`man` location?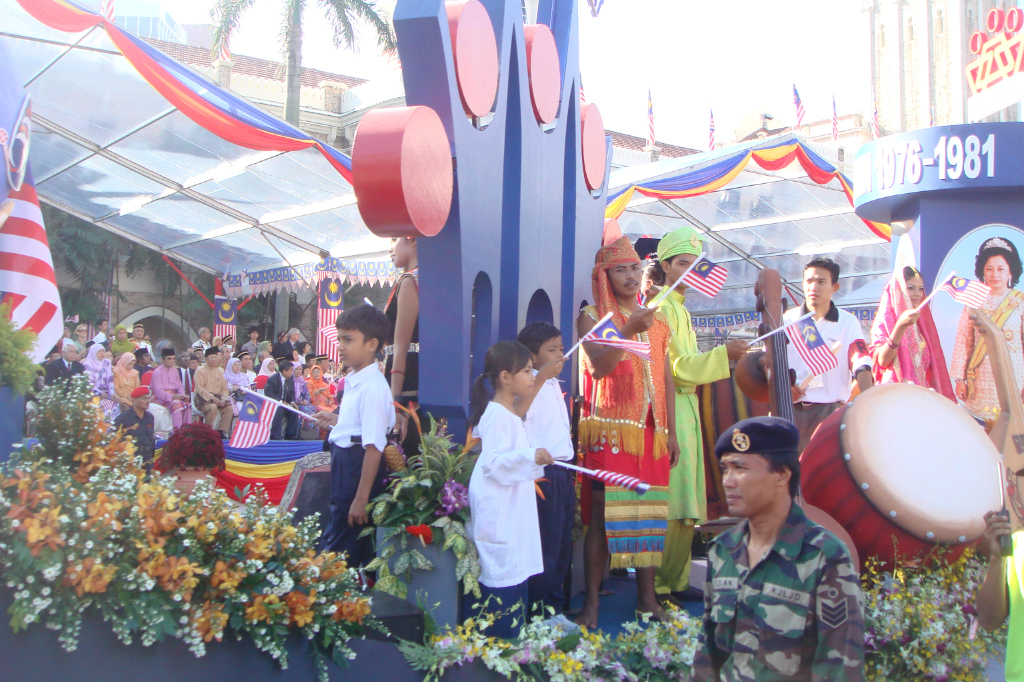
{"x1": 782, "y1": 258, "x2": 874, "y2": 455}
